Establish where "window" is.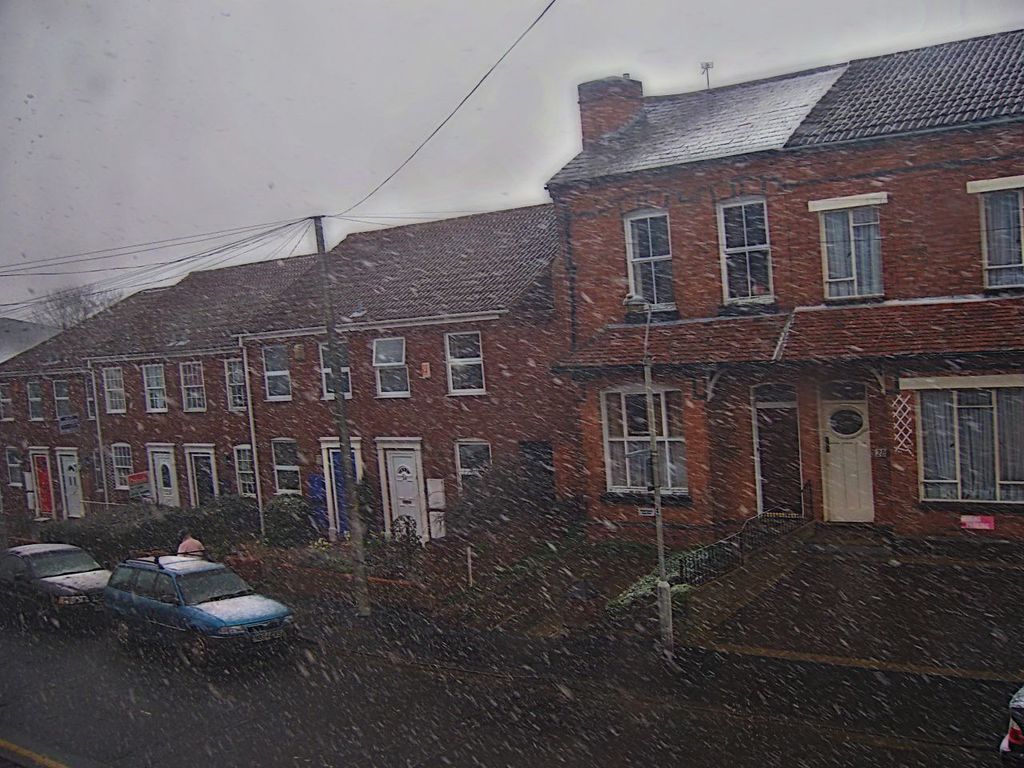
Established at box=[264, 350, 296, 402].
